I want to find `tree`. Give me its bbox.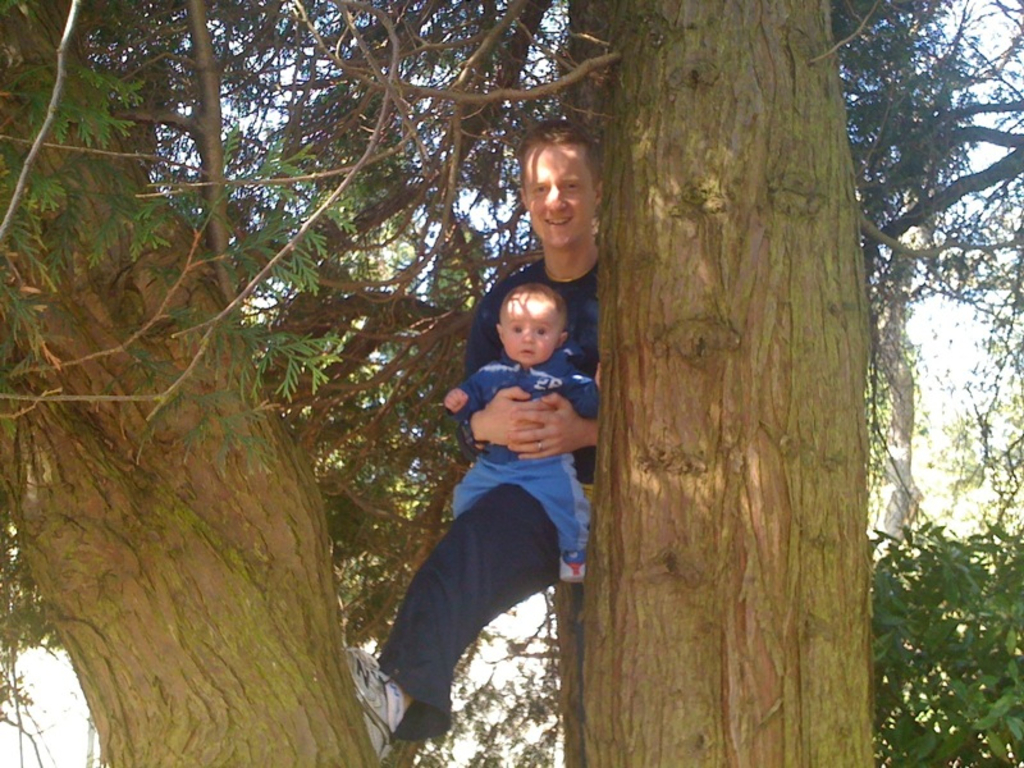
pyautogui.locateOnScreen(0, 0, 1023, 767).
